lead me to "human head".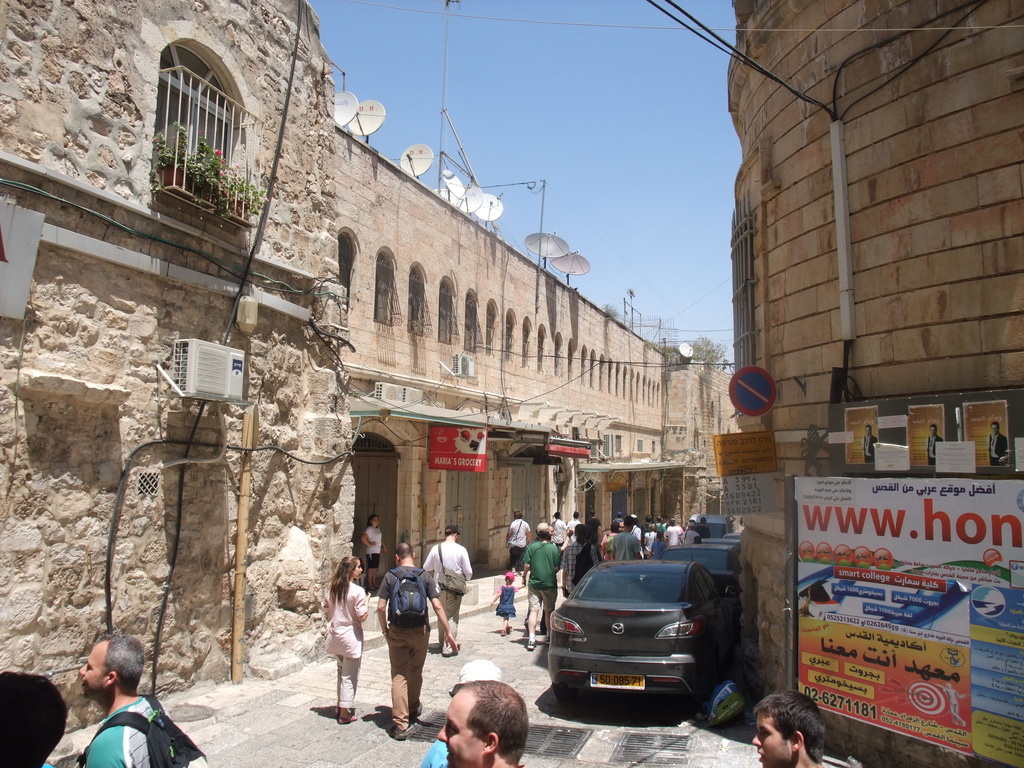
Lead to (336, 555, 362, 582).
